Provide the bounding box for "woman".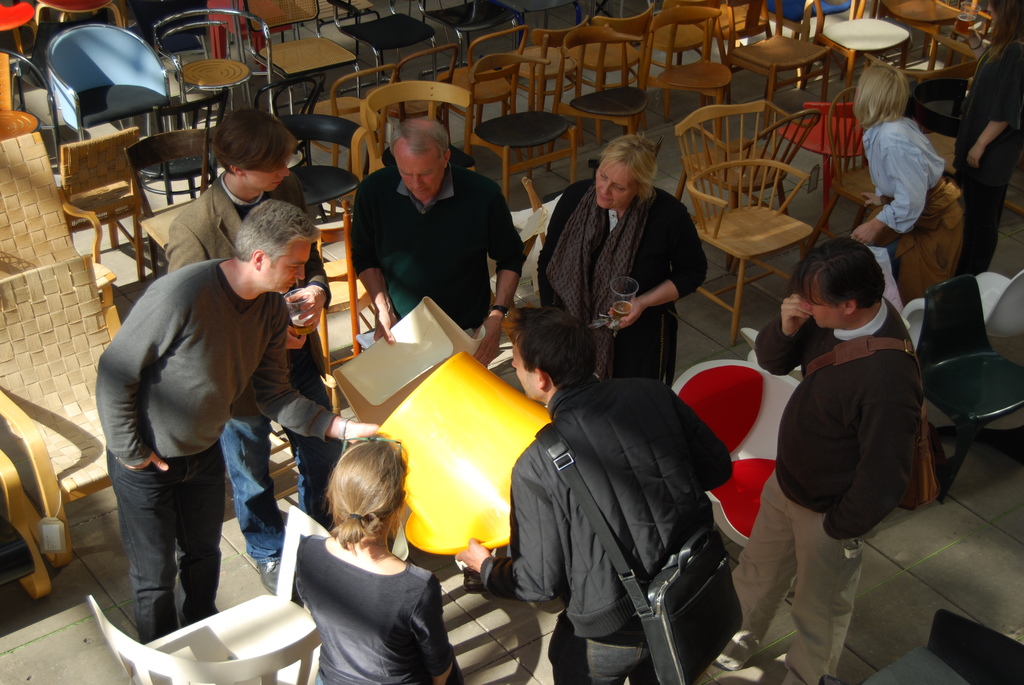
crop(537, 129, 712, 382).
